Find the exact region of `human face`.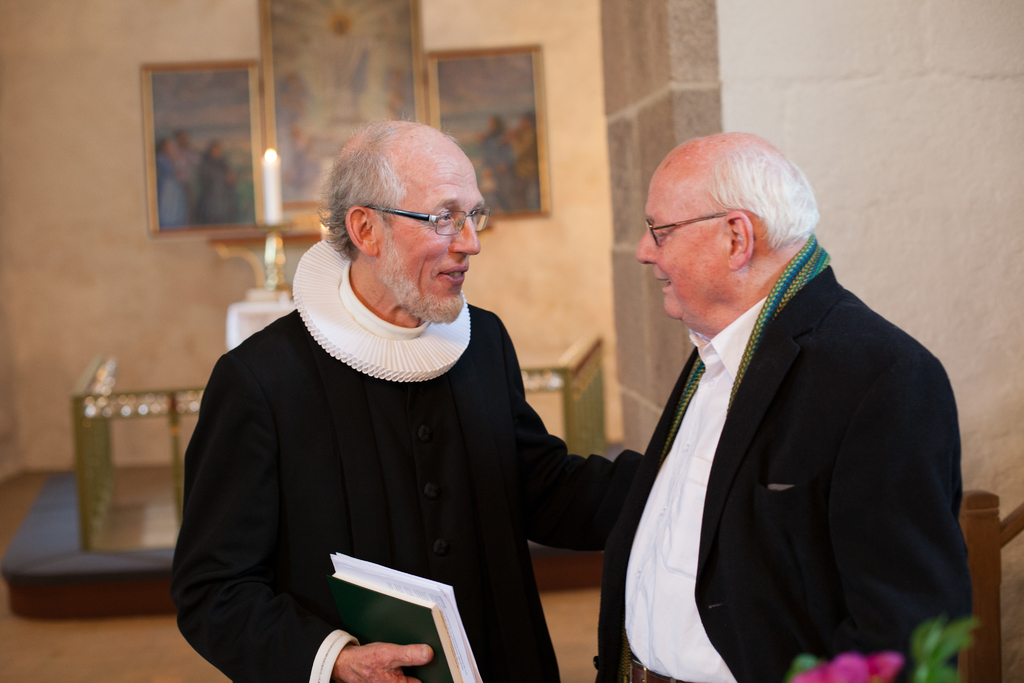
Exact region: 376,162,483,321.
